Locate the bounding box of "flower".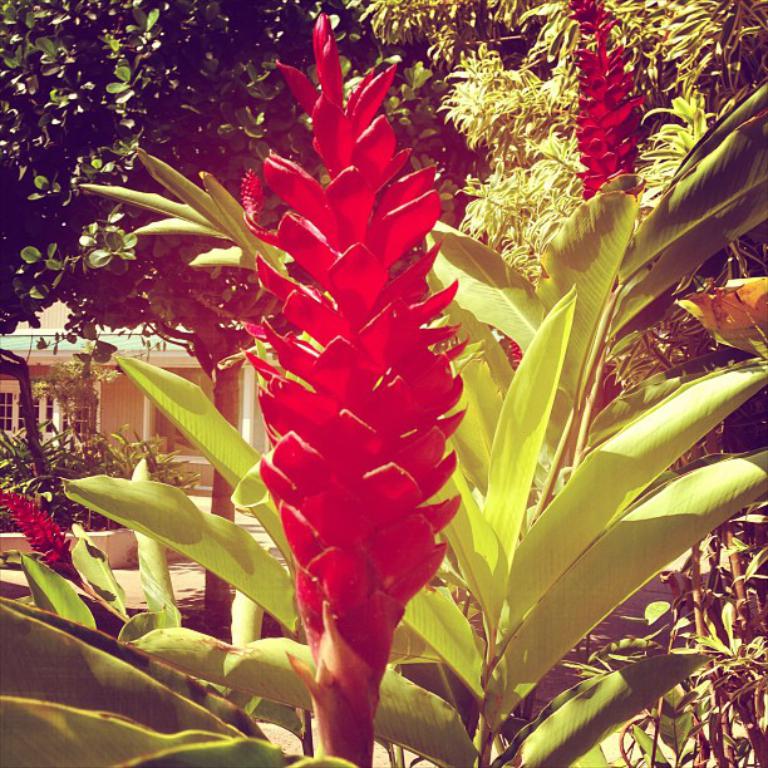
Bounding box: left=0, top=491, right=77, bottom=579.
